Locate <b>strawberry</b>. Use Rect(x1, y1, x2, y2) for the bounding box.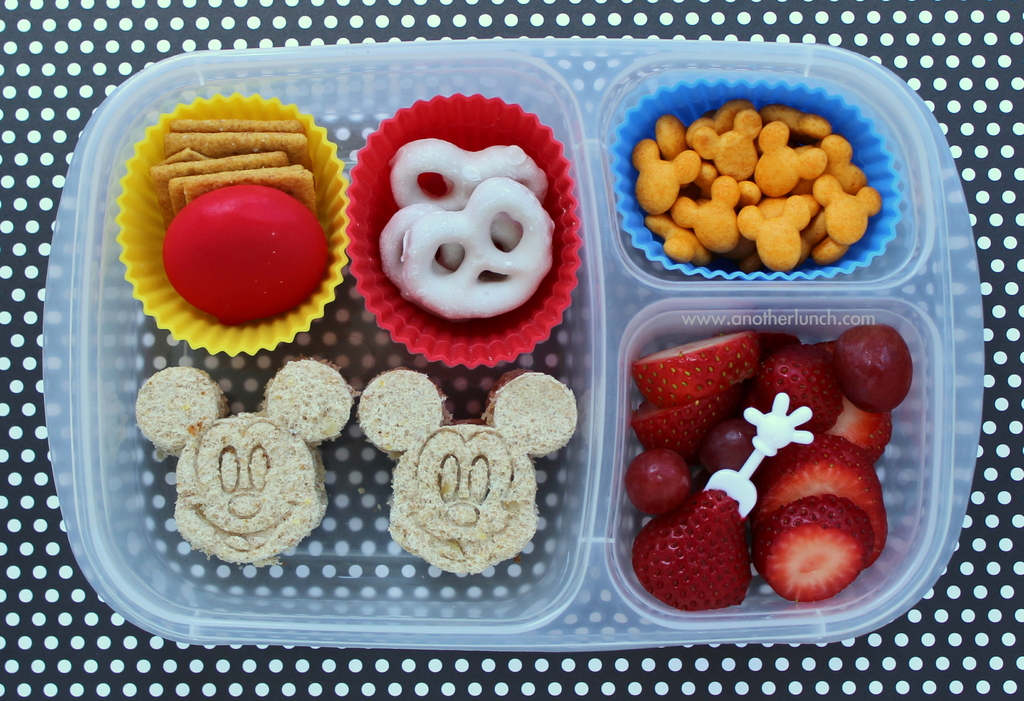
Rect(632, 330, 760, 410).
